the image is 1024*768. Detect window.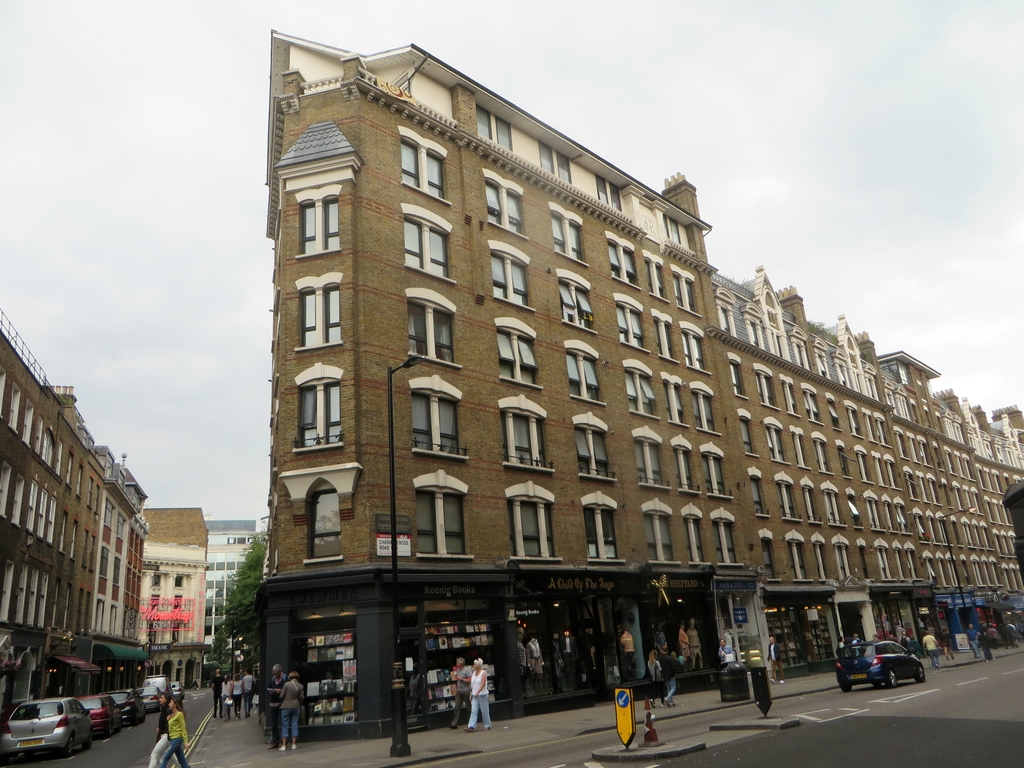
Detection: 411, 463, 476, 561.
